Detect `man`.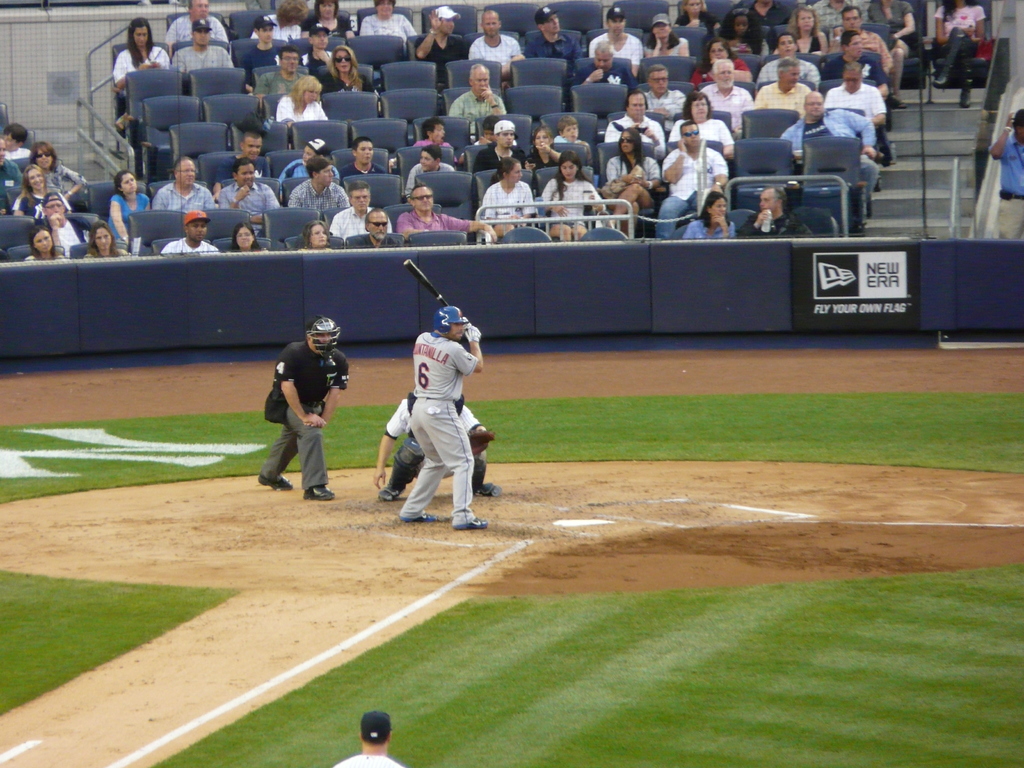
Detected at <box>1,124,29,159</box>.
